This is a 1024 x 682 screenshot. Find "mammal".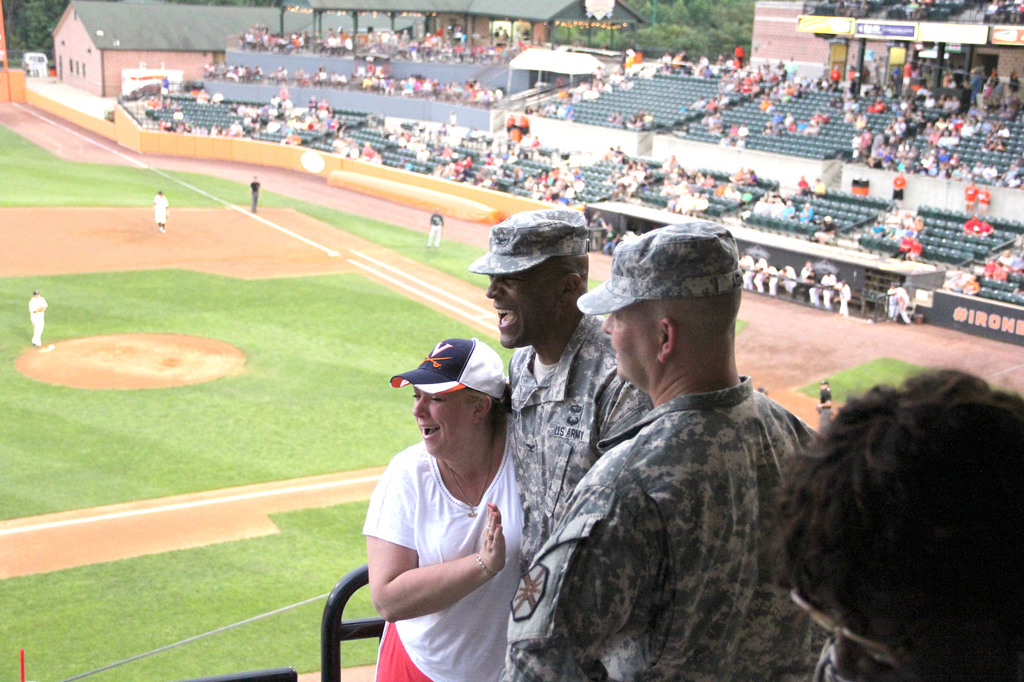
Bounding box: region(740, 125, 753, 147).
